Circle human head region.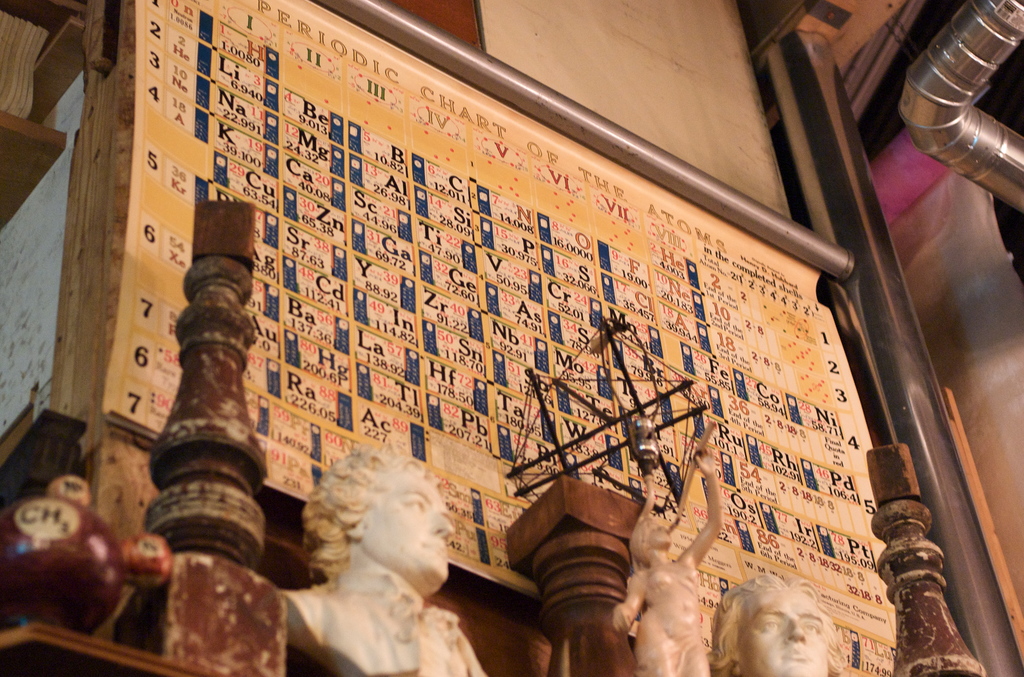
Region: (287, 468, 458, 590).
